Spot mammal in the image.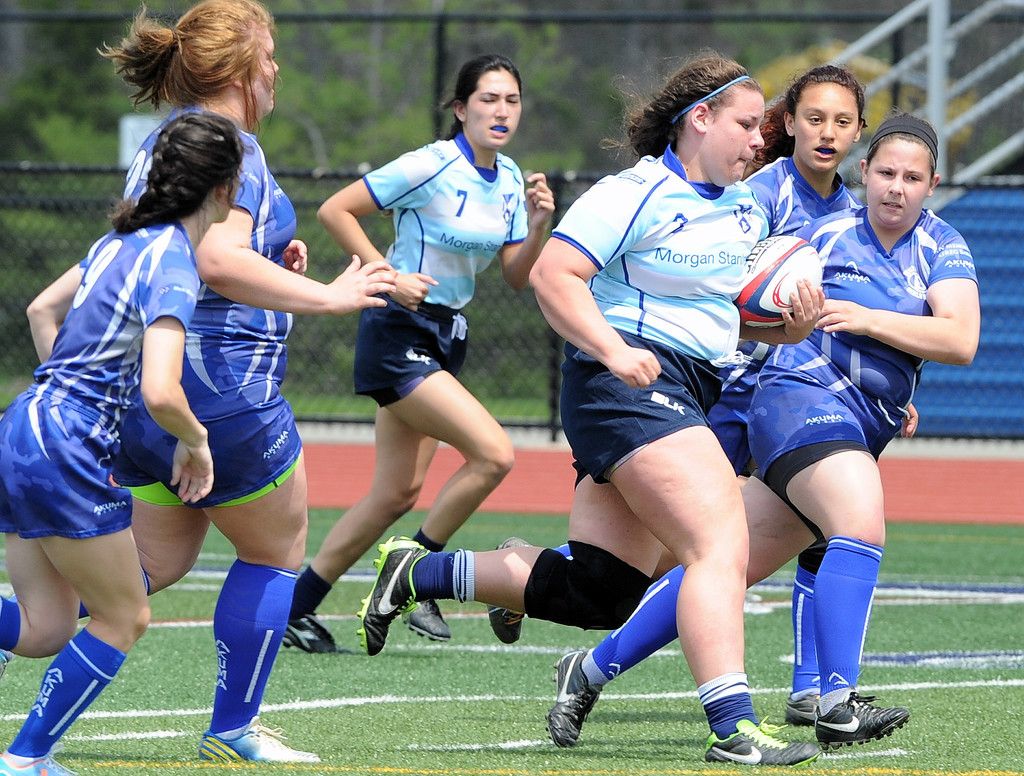
mammal found at pyautogui.locateOnScreen(286, 38, 557, 655).
